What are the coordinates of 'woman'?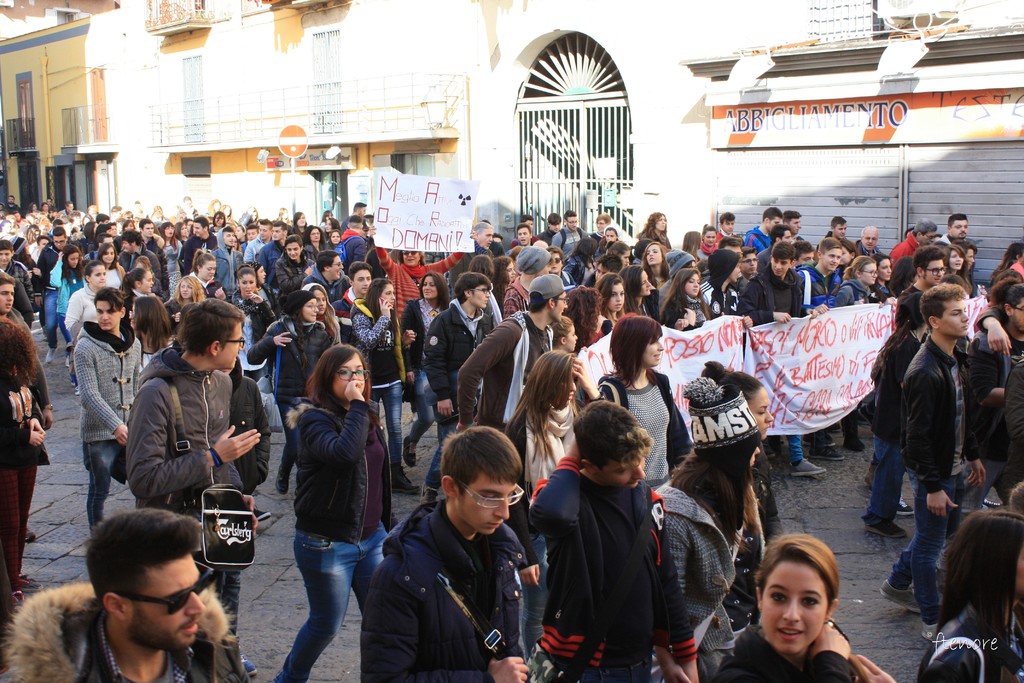
l=637, t=211, r=671, b=244.
